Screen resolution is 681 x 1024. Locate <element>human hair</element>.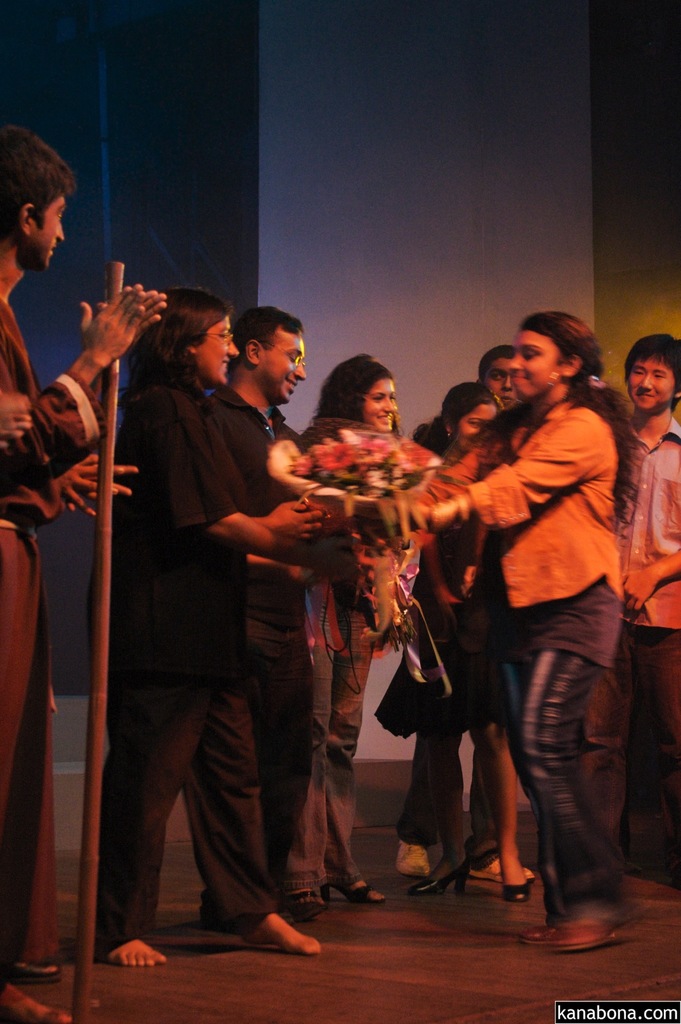
477, 344, 516, 385.
